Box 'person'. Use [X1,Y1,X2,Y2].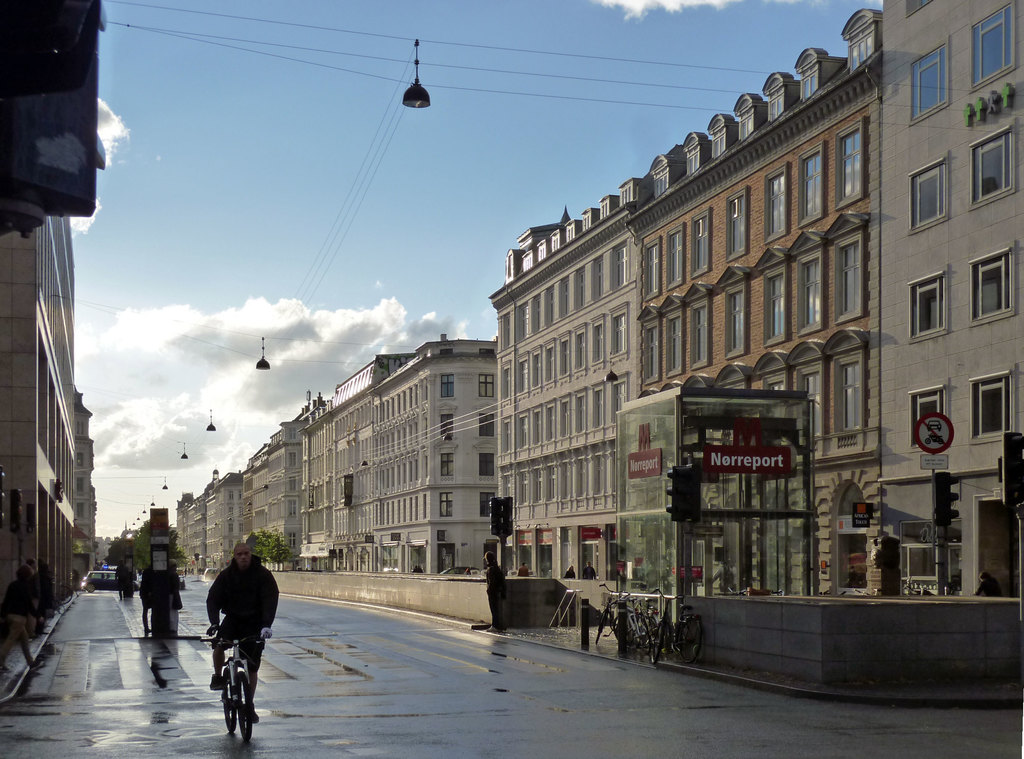
[113,555,132,600].
